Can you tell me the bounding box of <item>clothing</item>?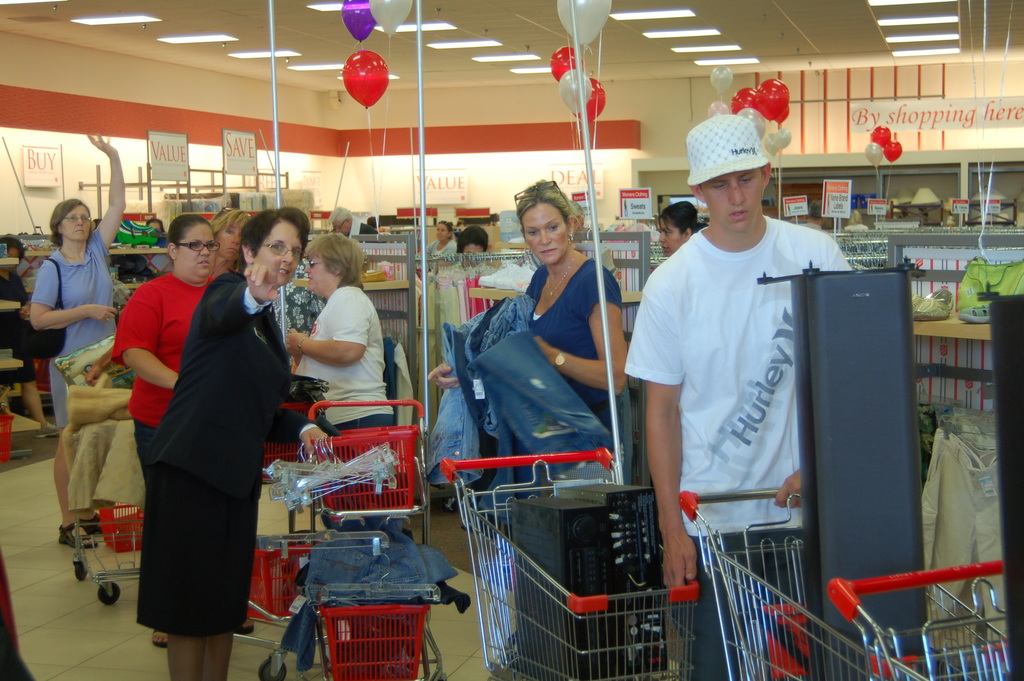
119/271/216/488.
